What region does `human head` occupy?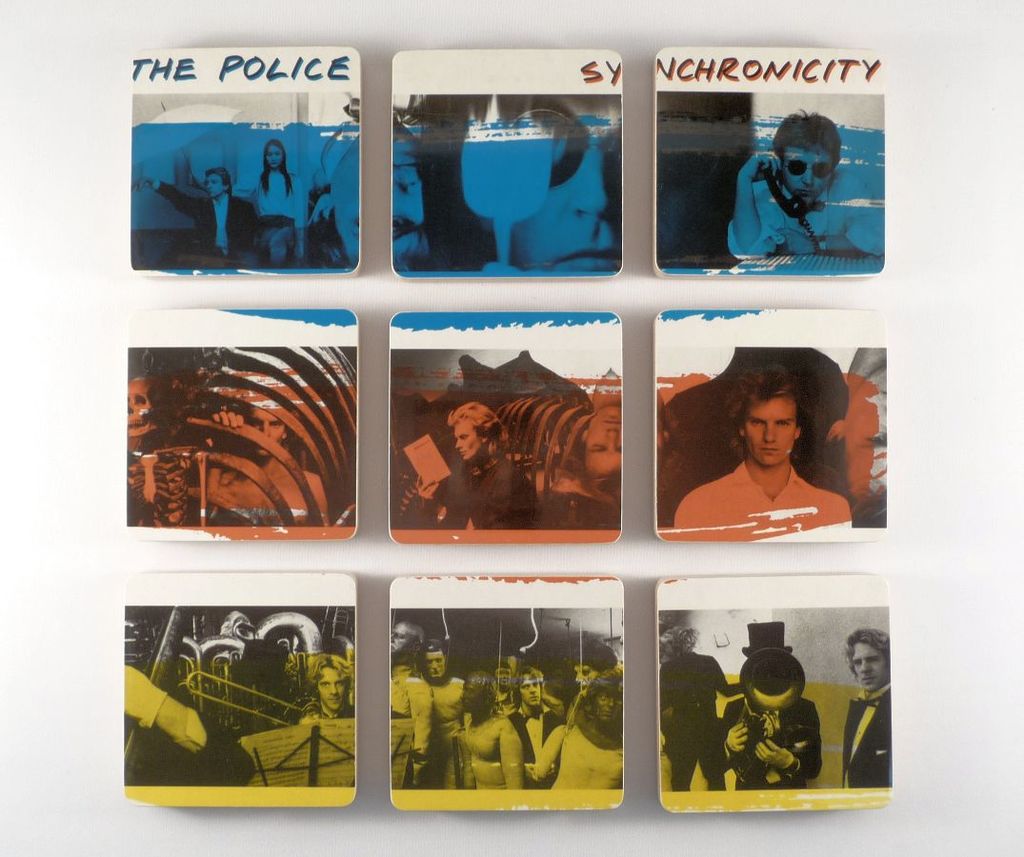
select_region(389, 622, 425, 659).
